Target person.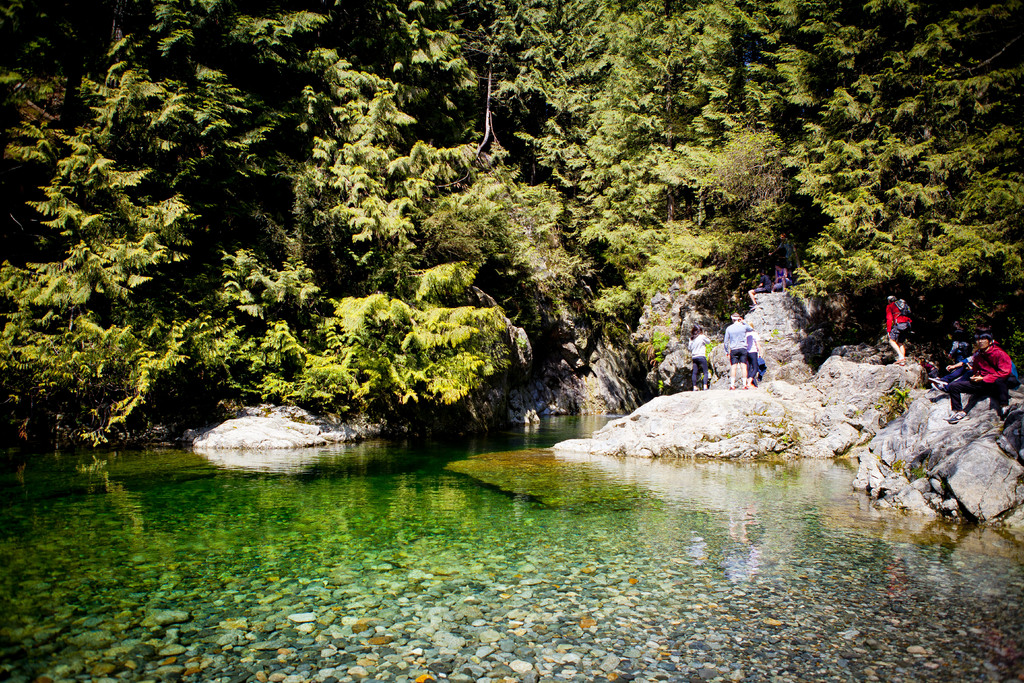
Target region: 691,320,717,393.
